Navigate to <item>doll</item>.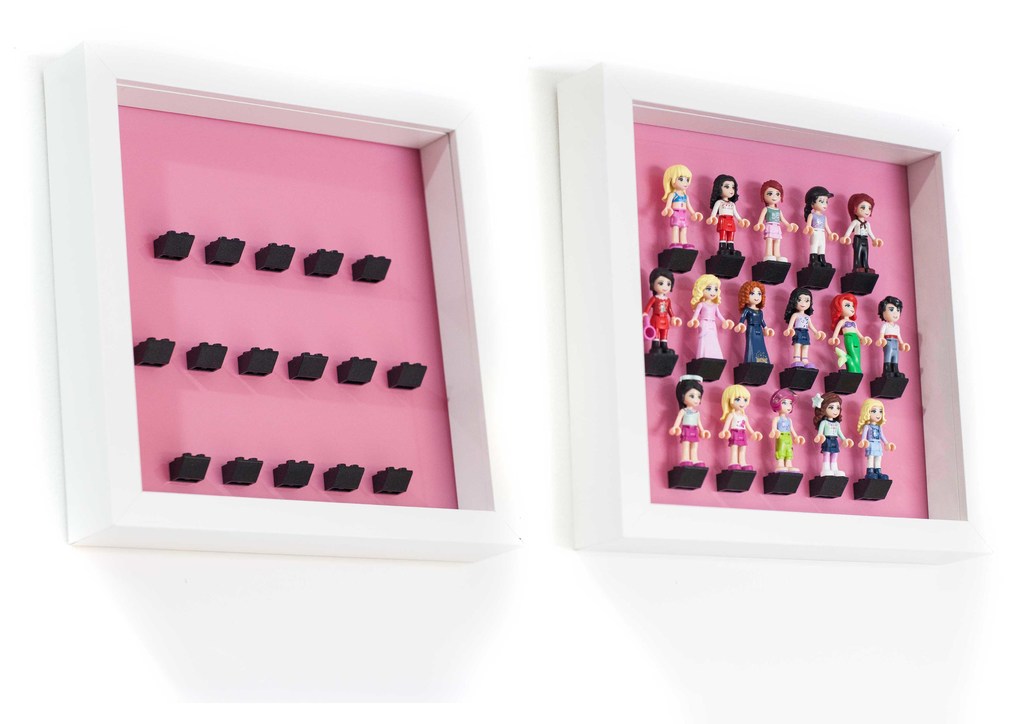
Navigation target: select_region(646, 269, 678, 360).
